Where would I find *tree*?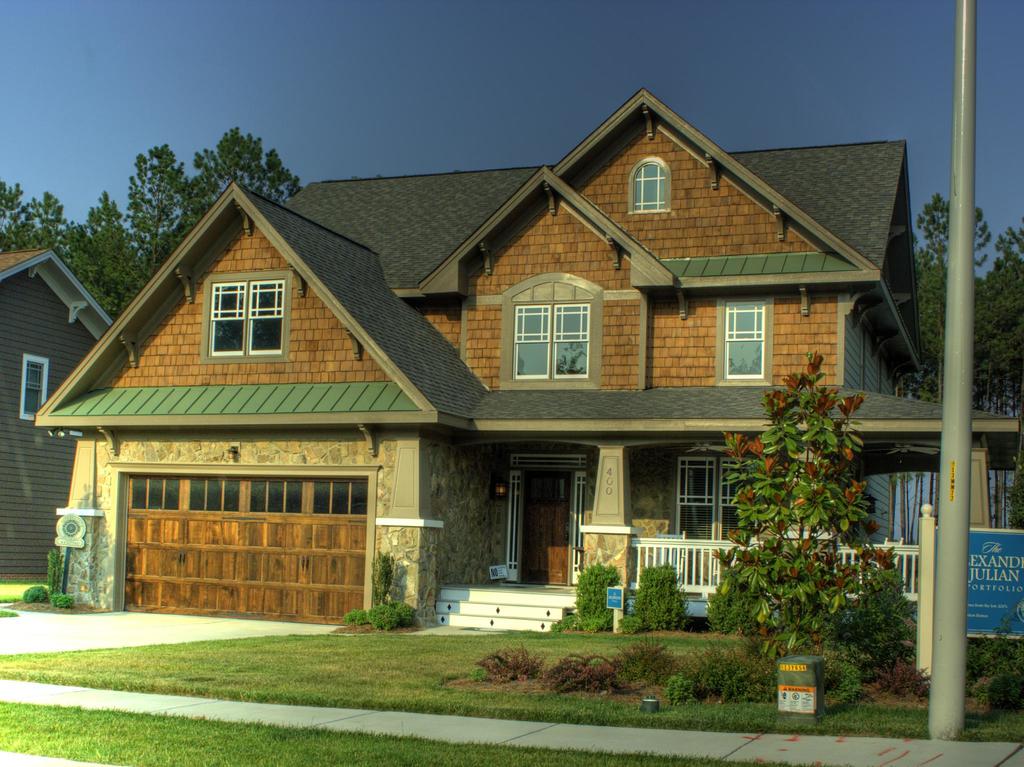
At <box>900,189,1023,531</box>.
